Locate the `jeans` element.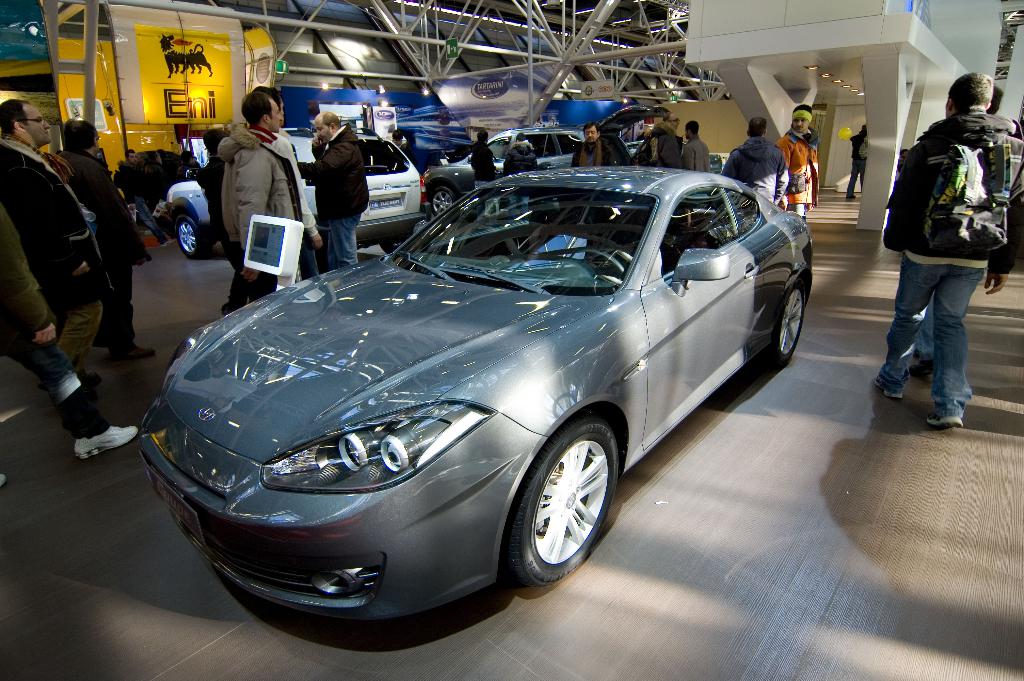
Element bbox: region(846, 159, 860, 198).
